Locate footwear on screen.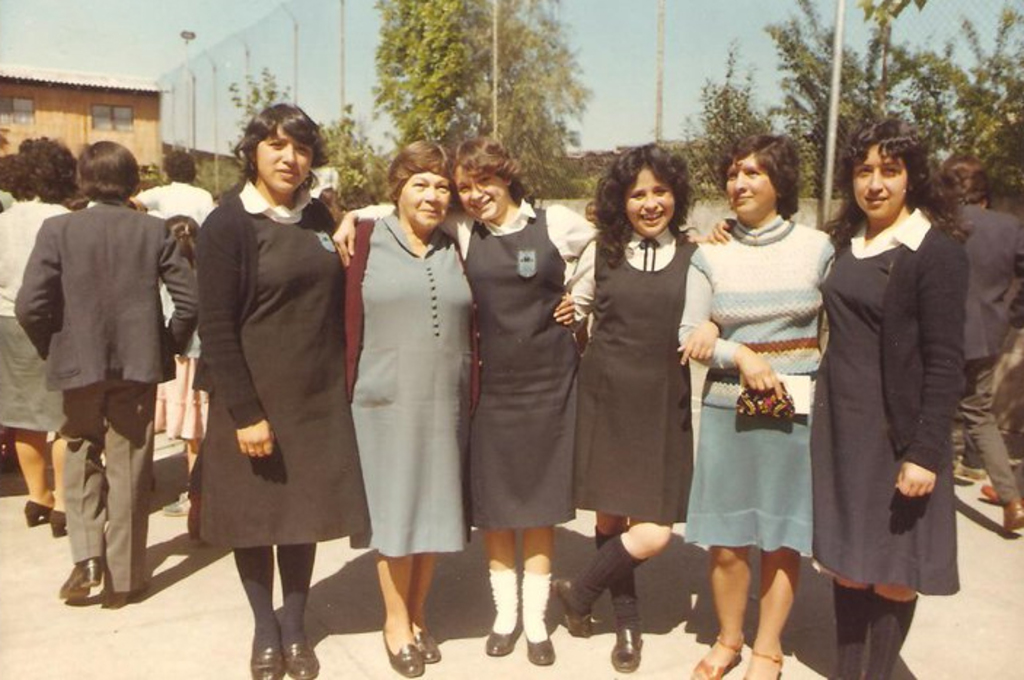
On screen at rect(52, 555, 96, 612).
